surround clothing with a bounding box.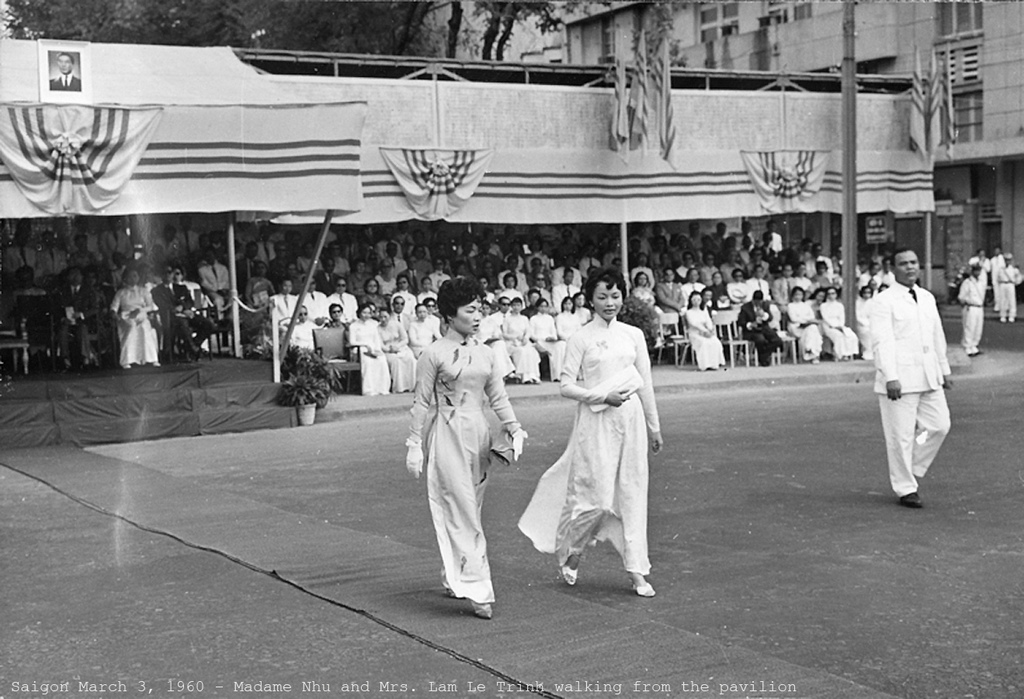
pyautogui.locateOnScreen(543, 303, 664, 585).
